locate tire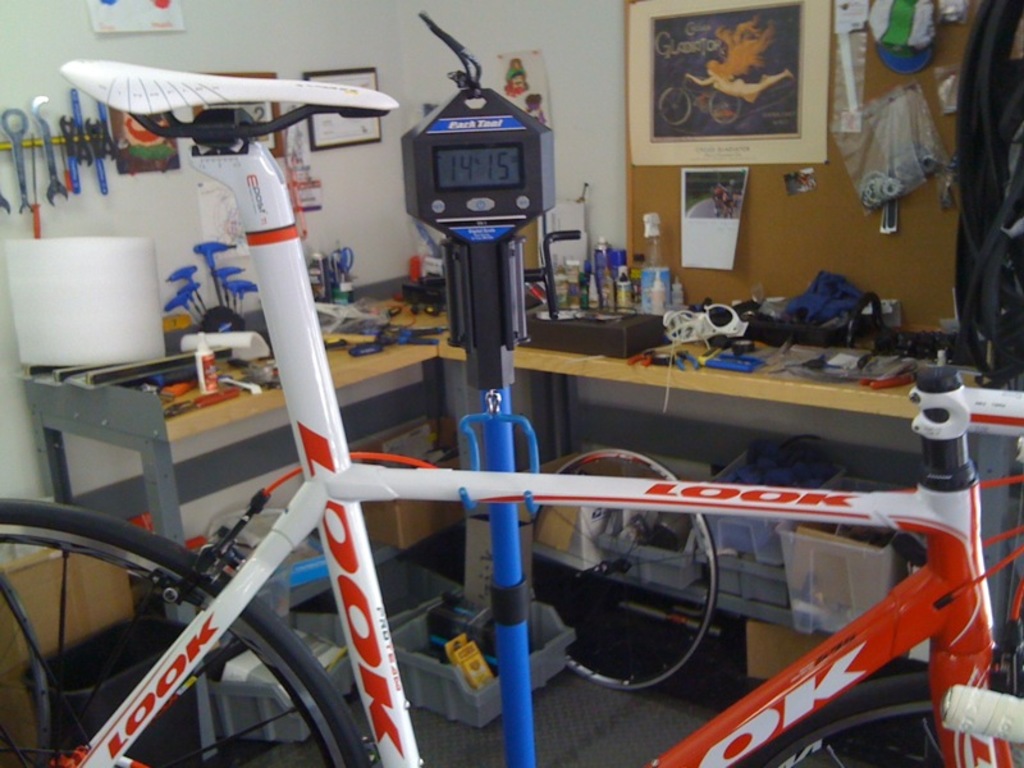
657,86,691,123
